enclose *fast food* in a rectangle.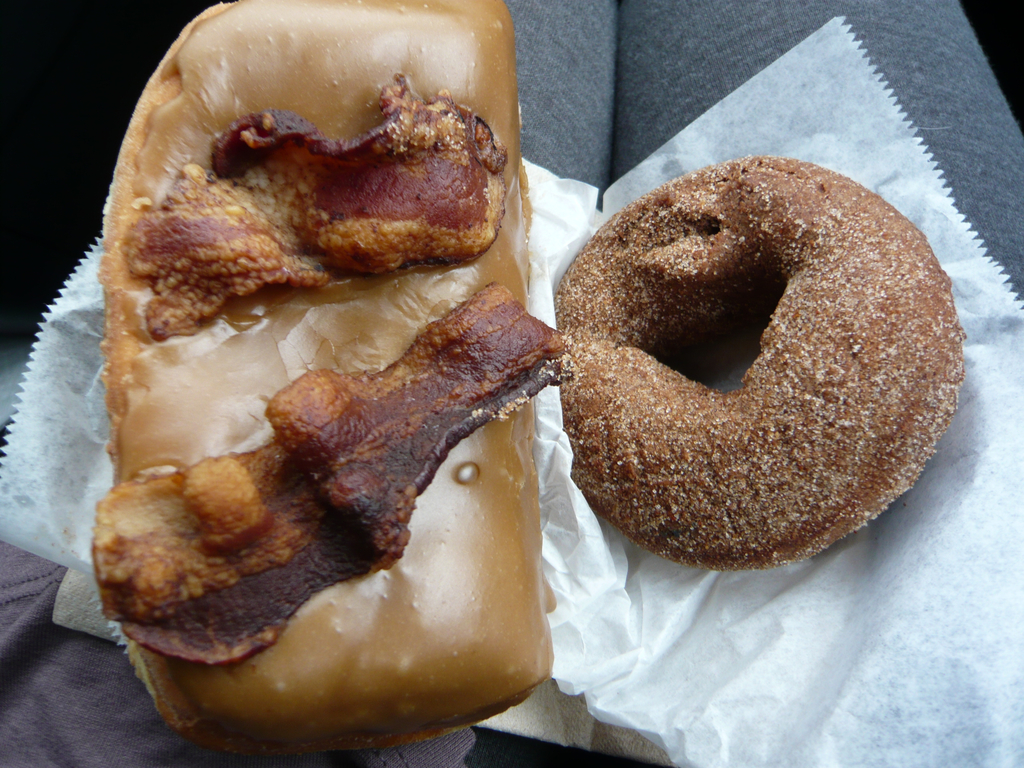
bbox=[47, 4, 566, 700].
